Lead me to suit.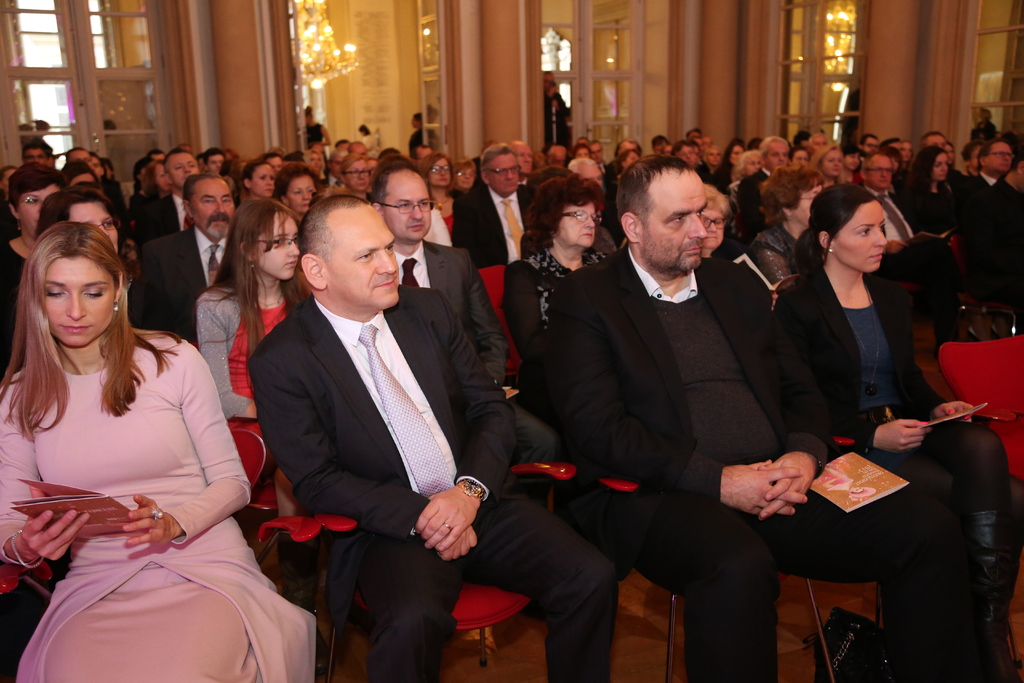
Lead to l=136, t=193, r=198, b=252.
